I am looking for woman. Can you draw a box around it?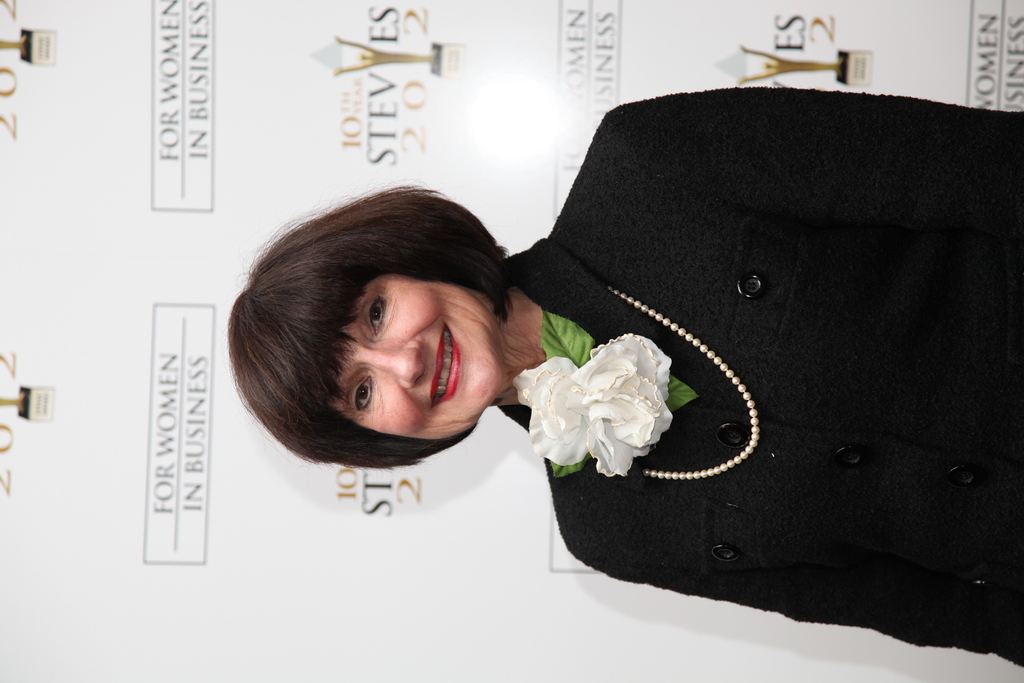
Sure, the bounding box is region(198, 109, 853, 603).
